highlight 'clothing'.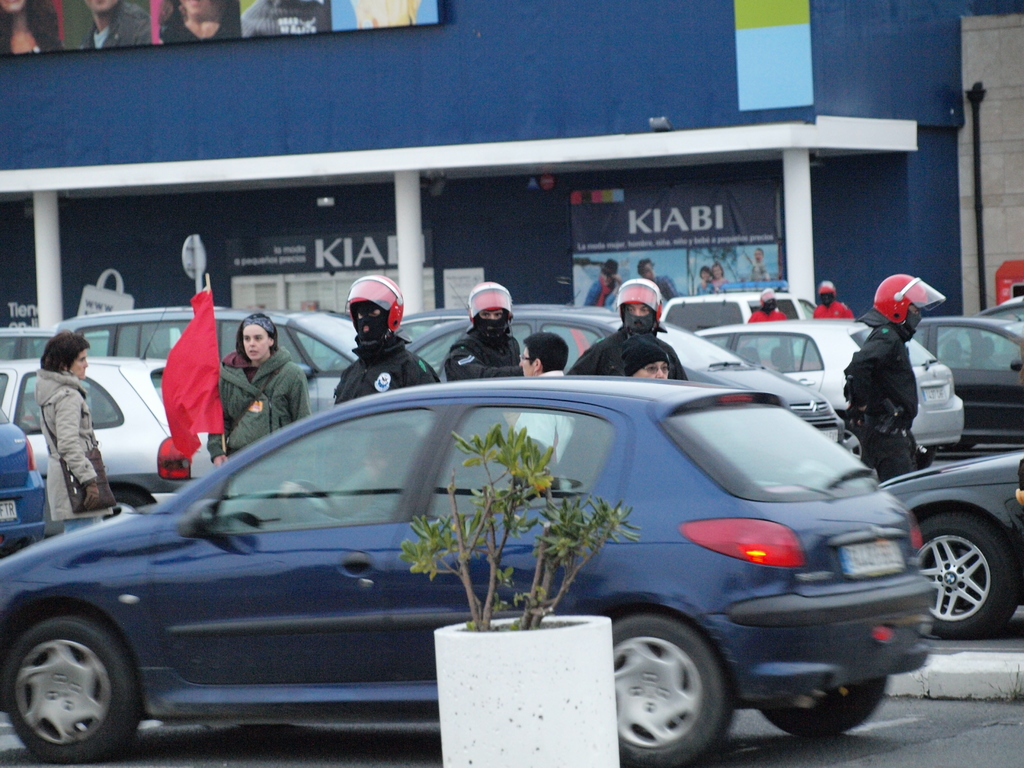
Highlighted region: (748,260,768,288).
